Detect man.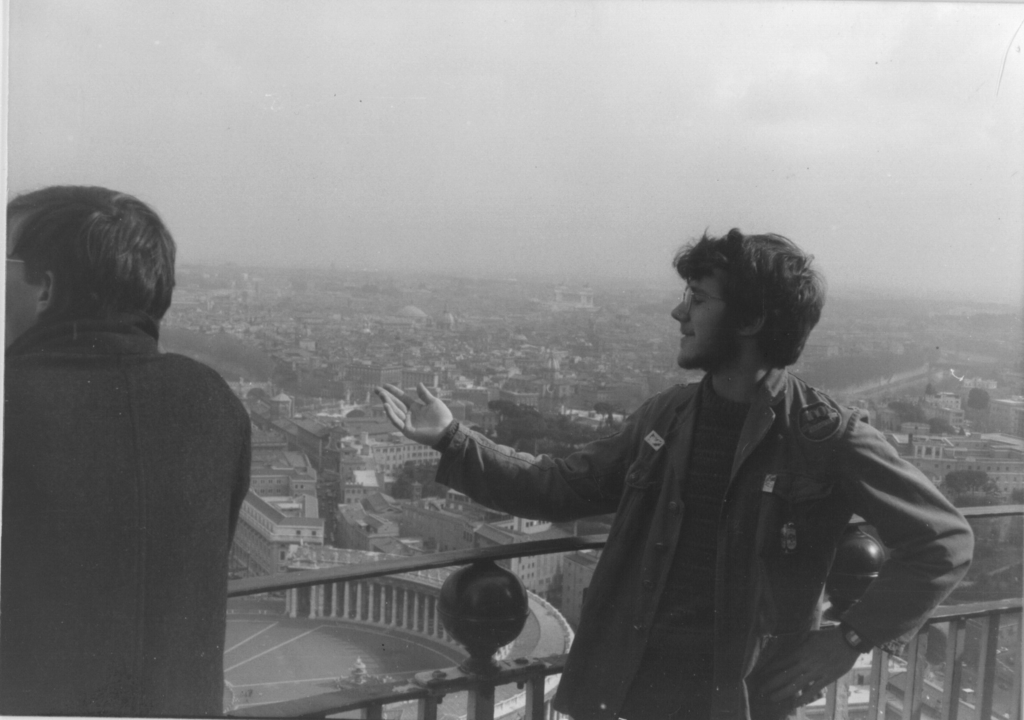
Detected at BBox(0, 184, 253, 719).
